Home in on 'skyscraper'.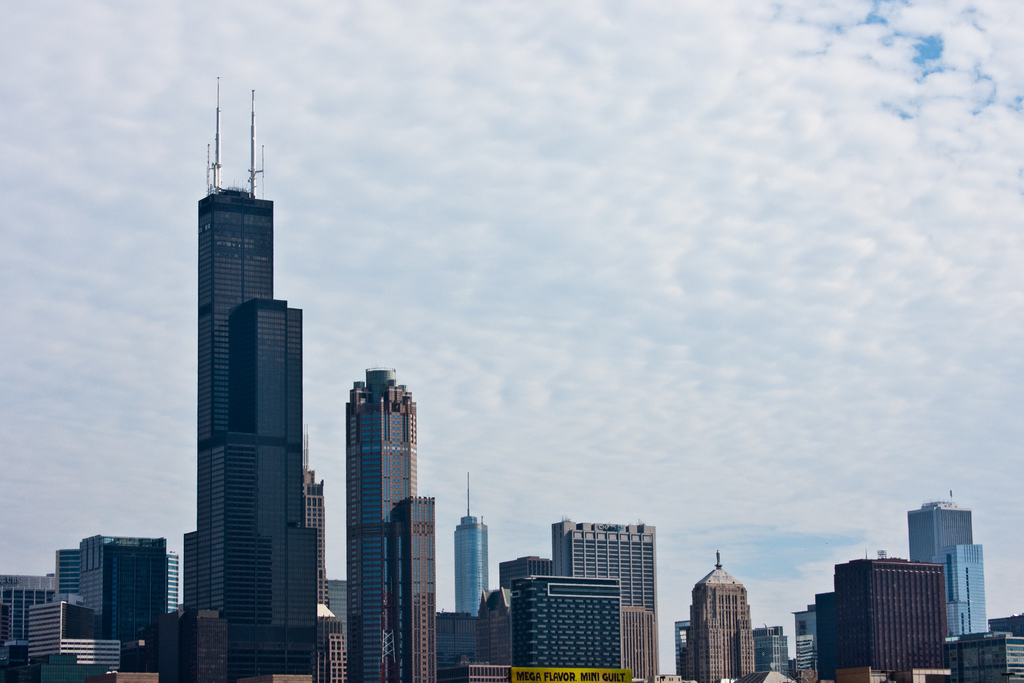
Homed in at [left=454, top=472, right=488, bottom=614].
